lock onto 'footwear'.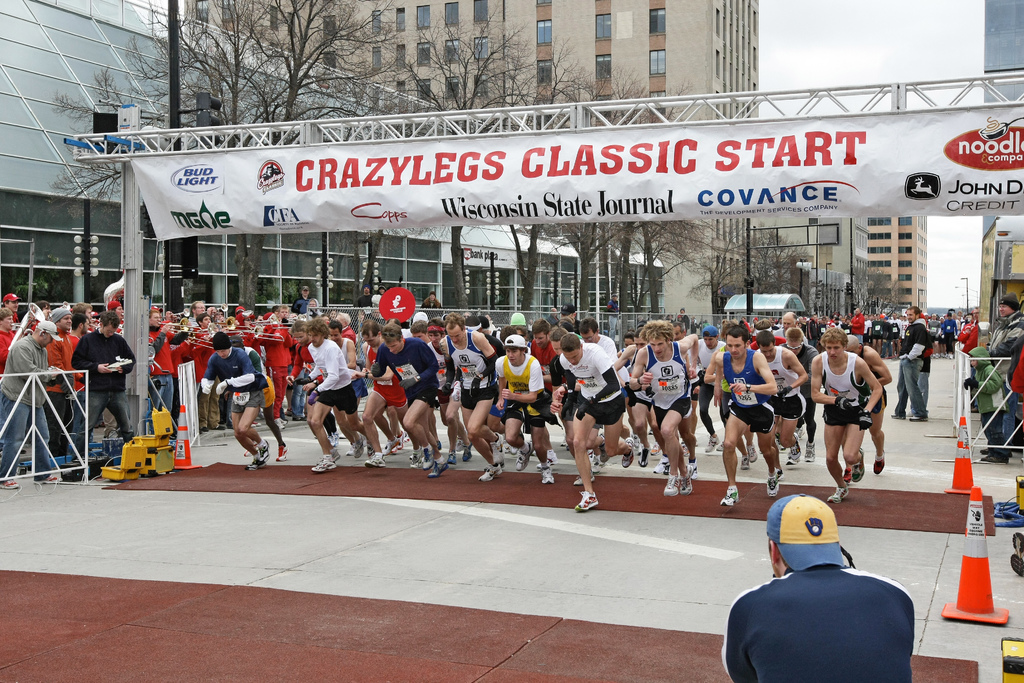
Locked: box=[496, 438, 509, 452].
